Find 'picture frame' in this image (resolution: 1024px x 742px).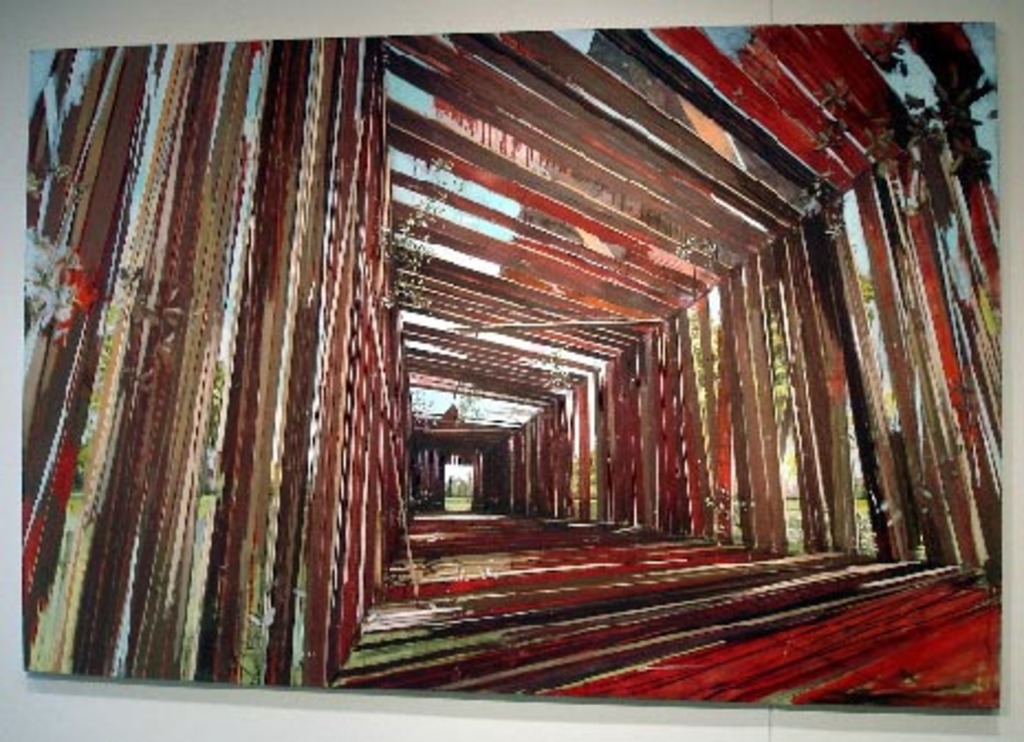
l=44, t=0, r=859, b=741.
